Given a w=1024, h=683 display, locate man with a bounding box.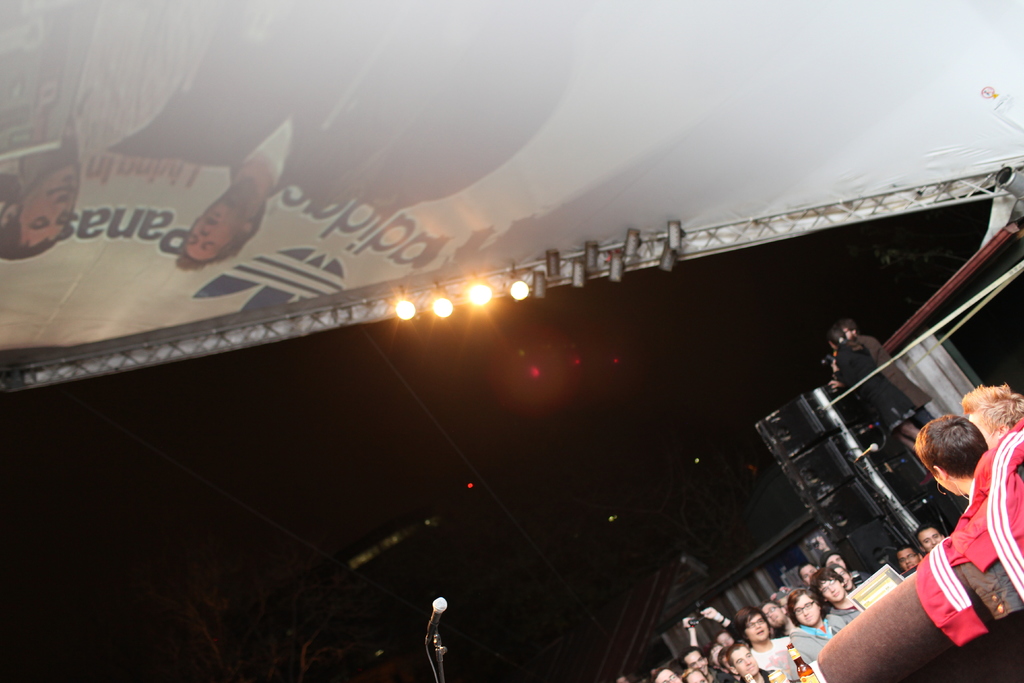
Located: [left=893, top=544, right=925, bottom=575].
